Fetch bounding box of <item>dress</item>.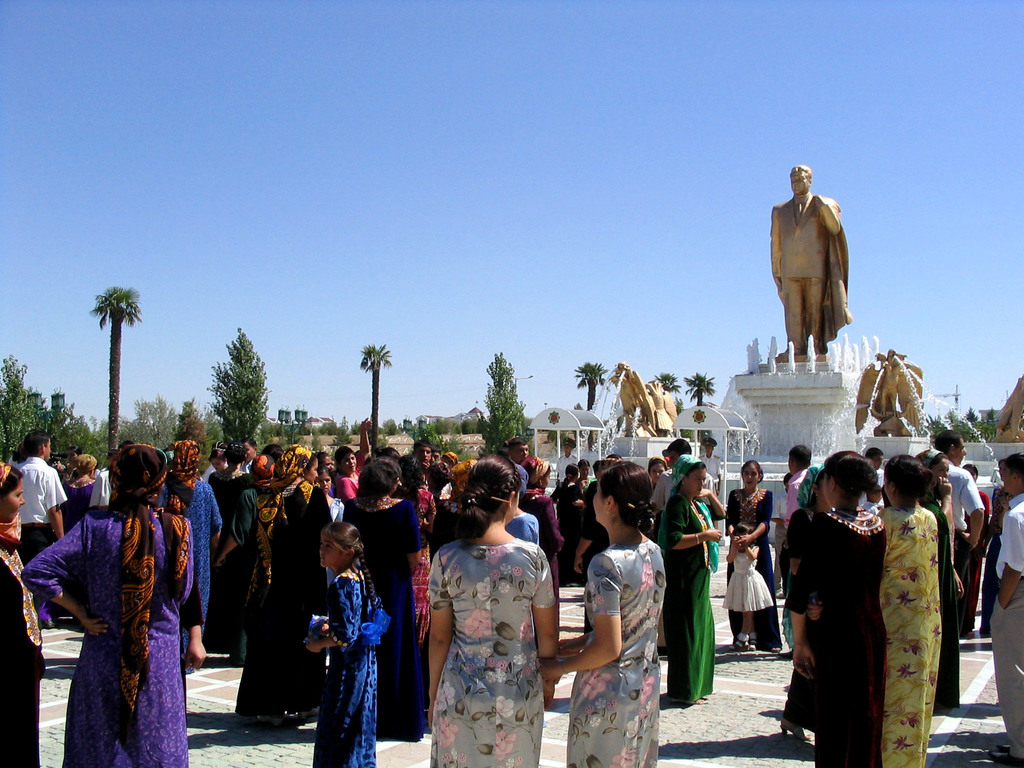
Bbox: 730,487,784,652.
